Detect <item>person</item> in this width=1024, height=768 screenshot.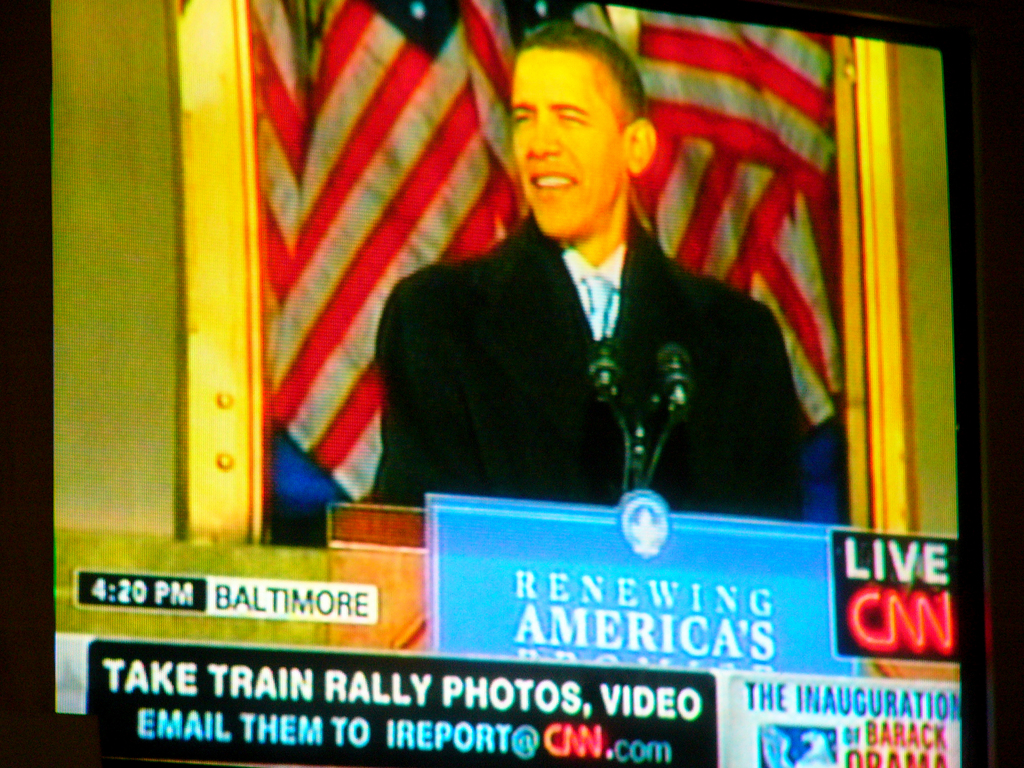
Detection: crop(393, 36, 787, 580).
